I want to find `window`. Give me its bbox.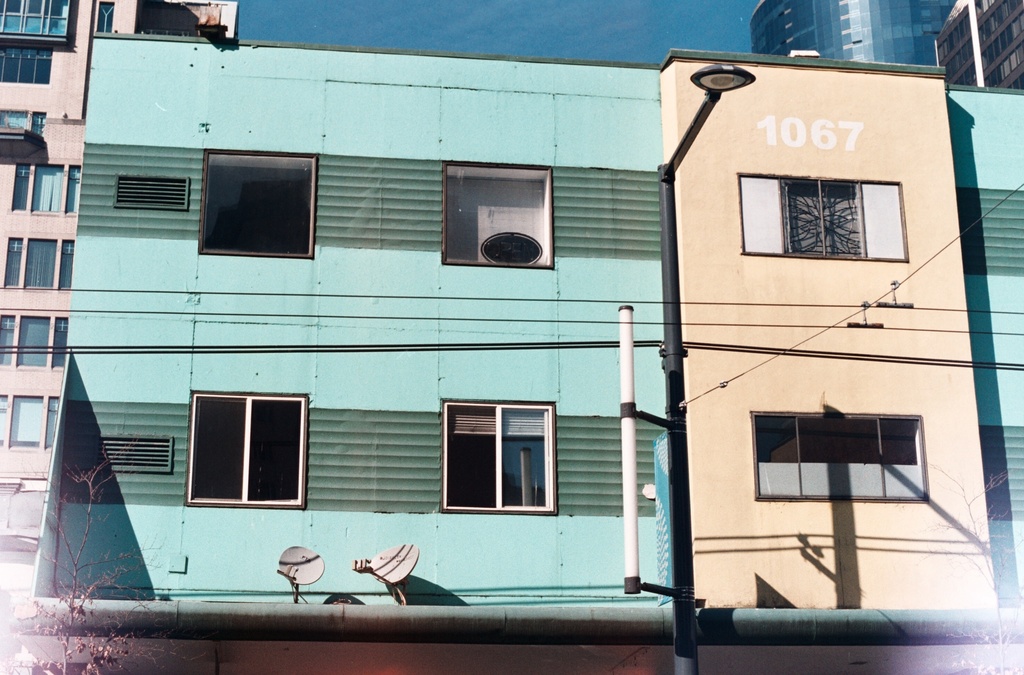
{"x1": 184, "y1": 392, "x2": 301, "y2": 509}.
